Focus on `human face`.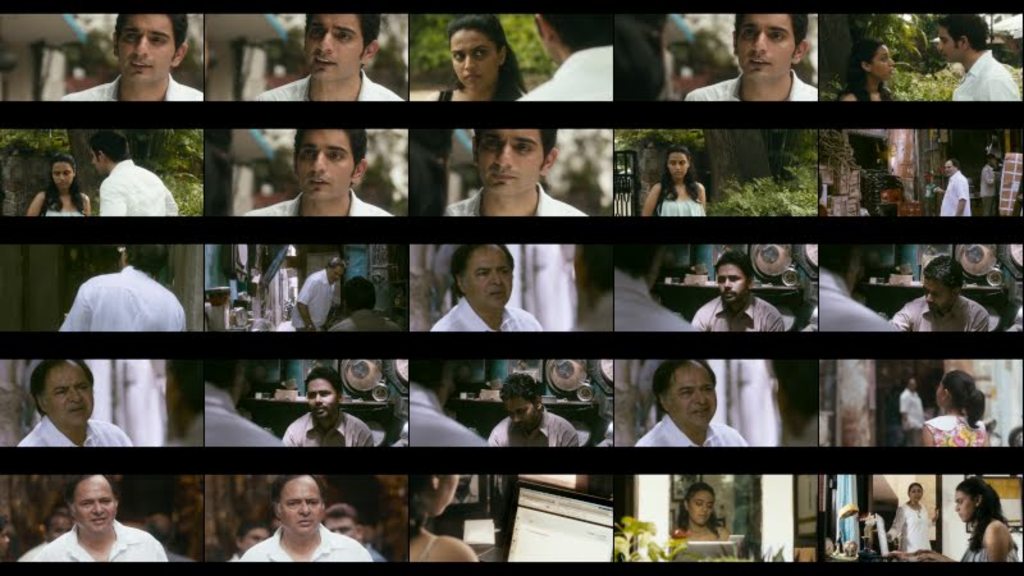
Focused at crop(236, 527, 264, 552).
